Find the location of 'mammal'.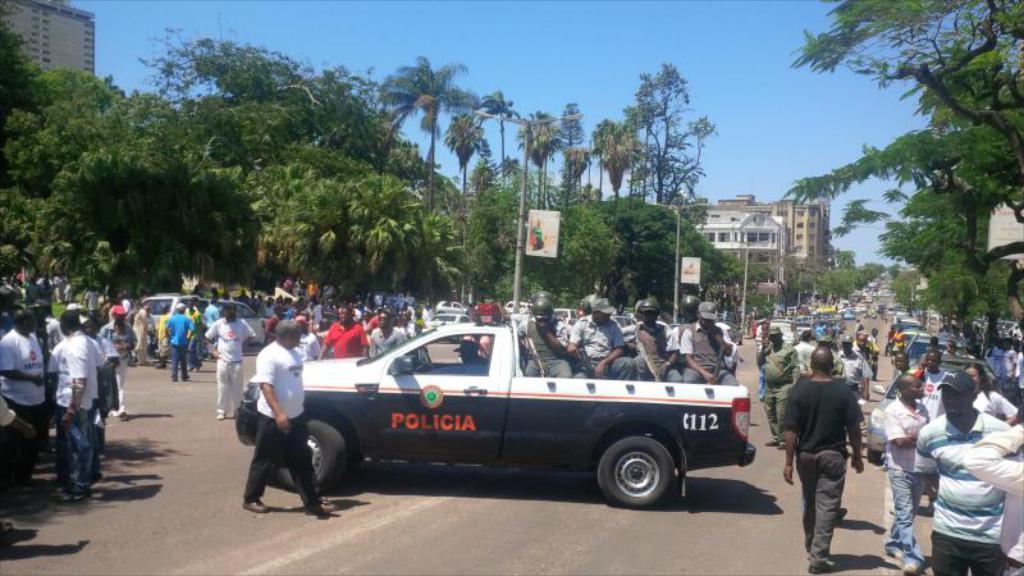
Location: Rect(570, 296, 632, 381).
